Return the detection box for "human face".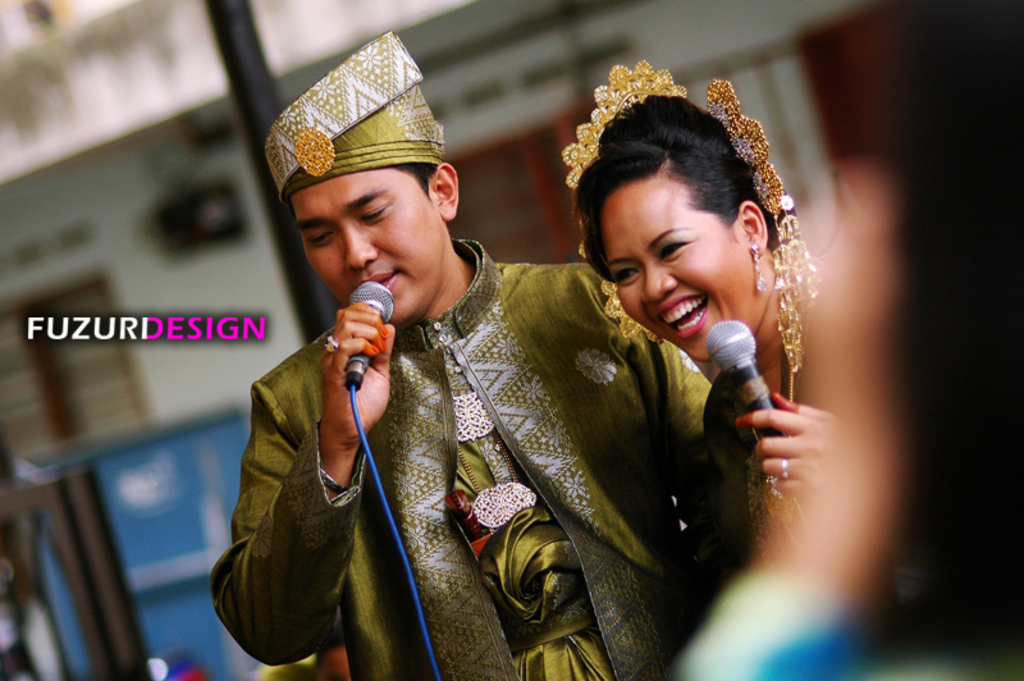
left=612, top=177, right=750, bottom=367.
